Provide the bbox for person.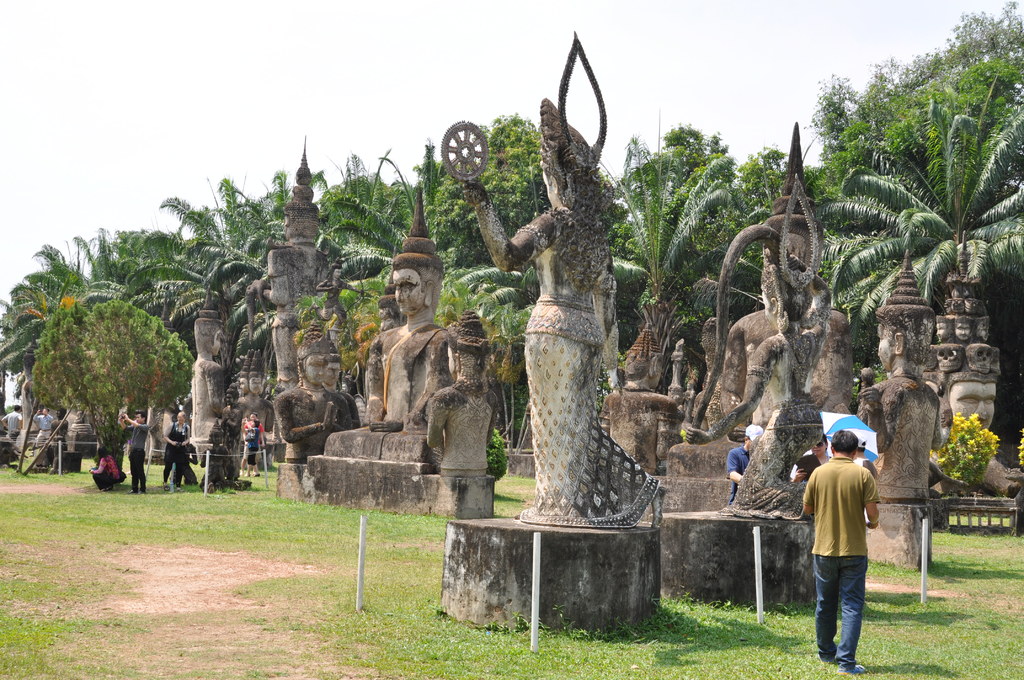
Rect(88, 444, 130, 488).
